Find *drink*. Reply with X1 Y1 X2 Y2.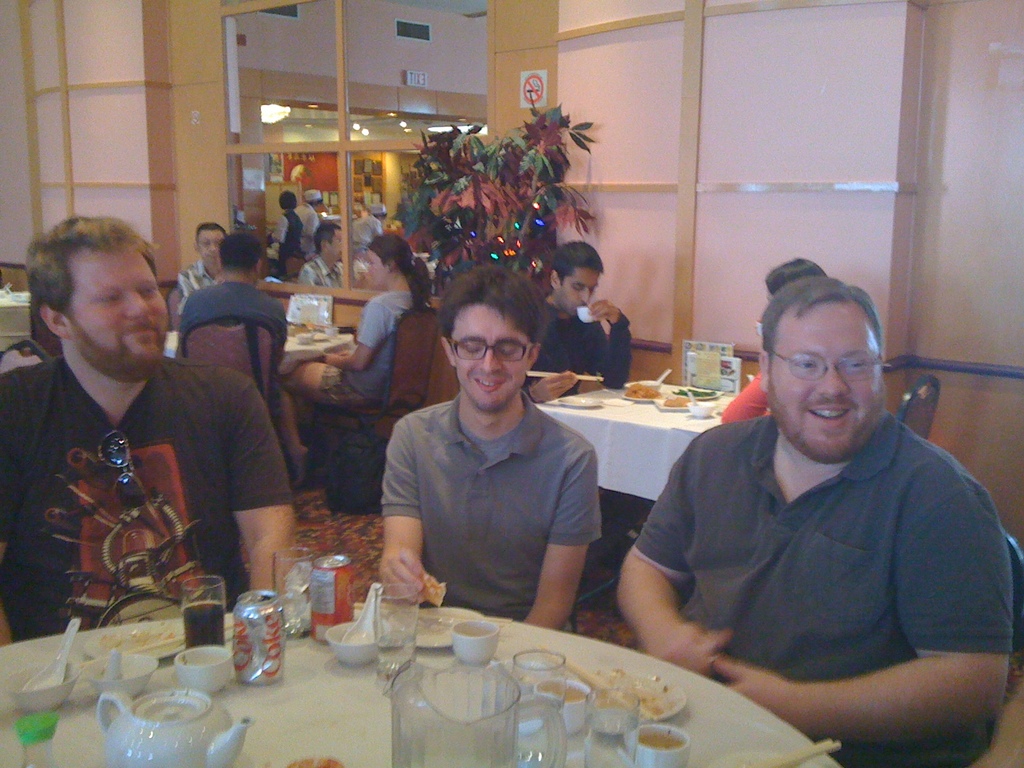
218 598 285 684.
